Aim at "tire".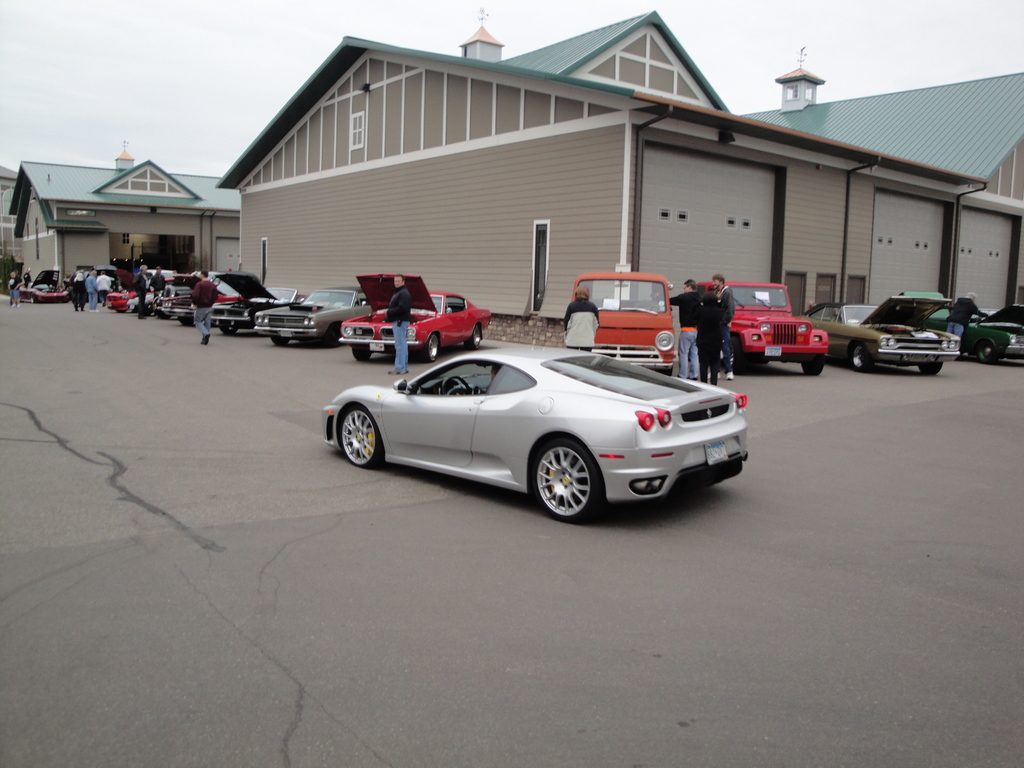
Aimed at box=[159, 312, 172, 320].
